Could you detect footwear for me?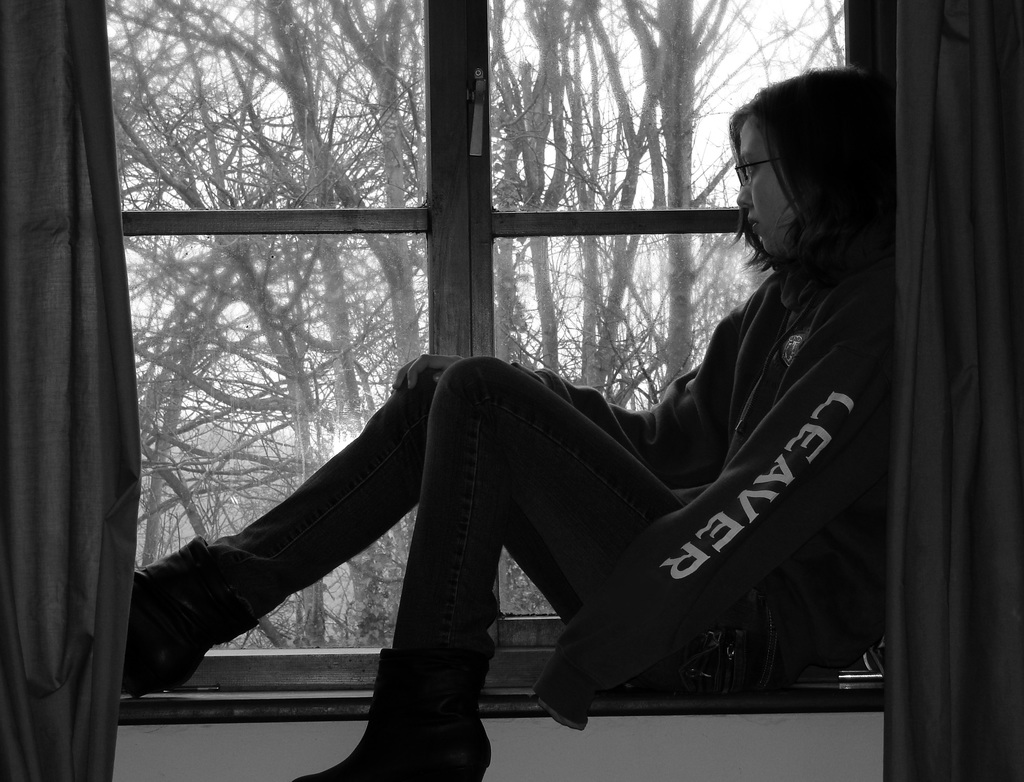
Detection result: [left=295, top=651, right=512, bottom=781].
